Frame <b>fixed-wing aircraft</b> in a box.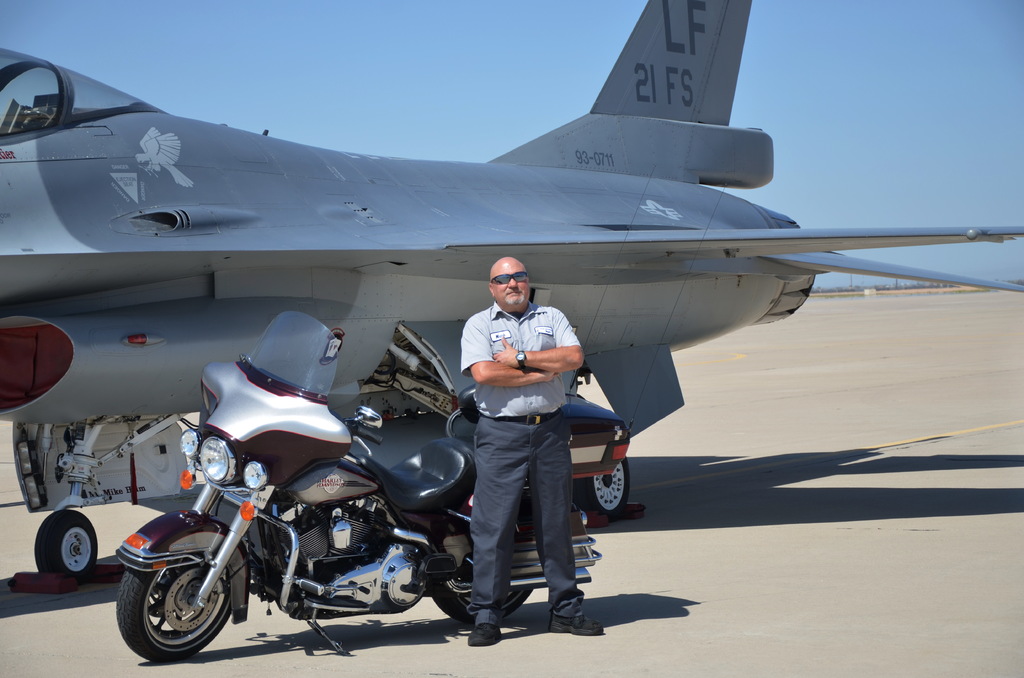
l=0, t=3, r=1022, b=595.
